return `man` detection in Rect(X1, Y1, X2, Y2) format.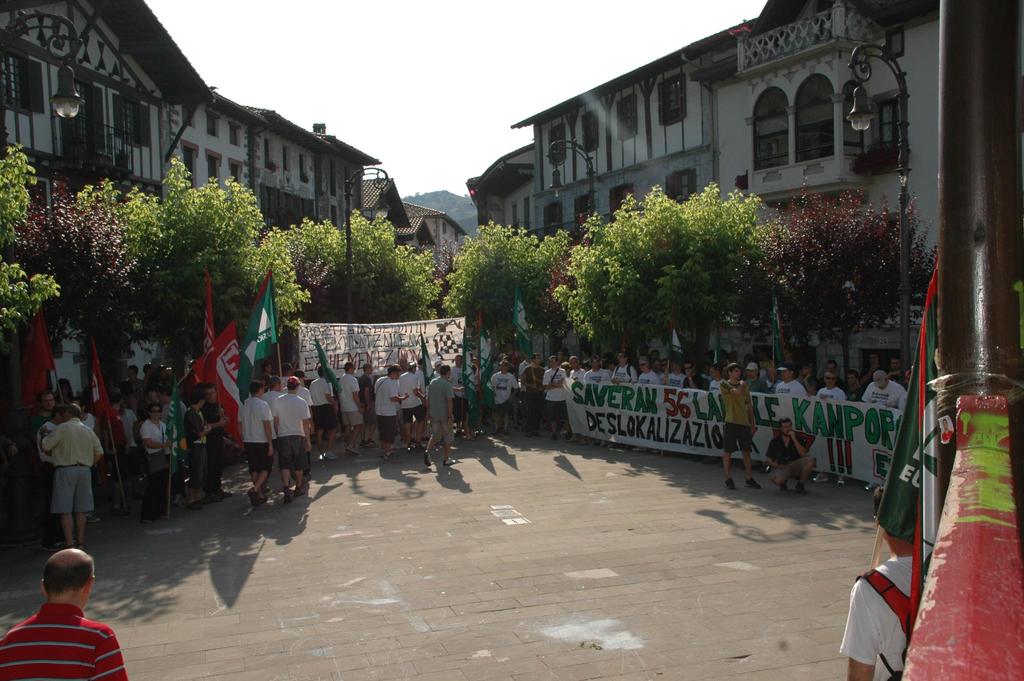
Rect(69, 397, 94, 430).
